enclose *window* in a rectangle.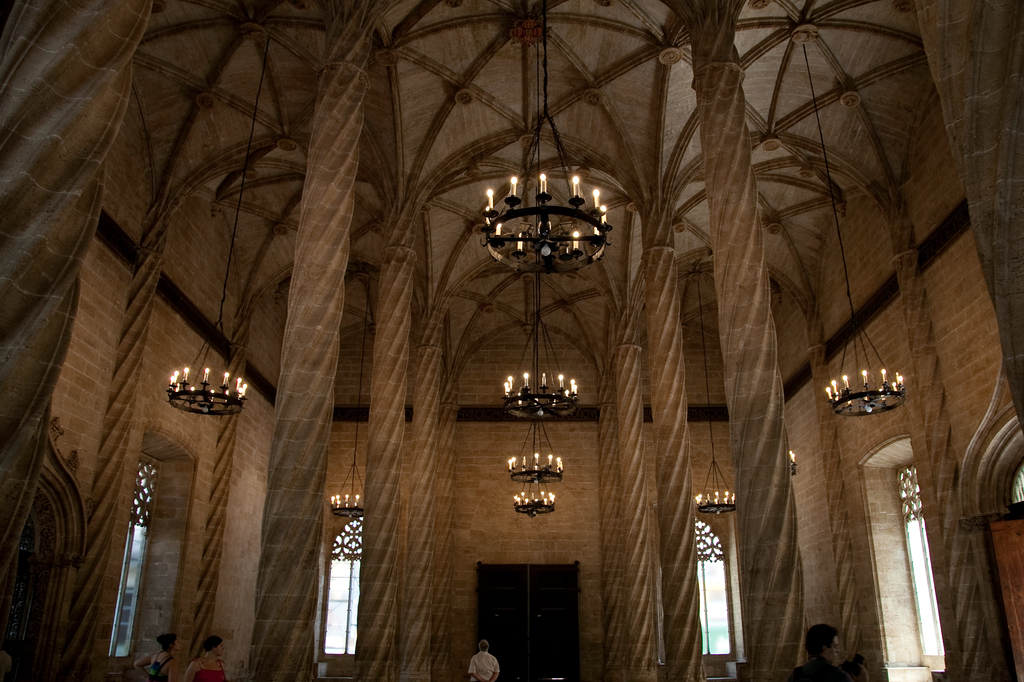
{"left": 109, "top": 455, "right": 163, "bottom": 662}.
